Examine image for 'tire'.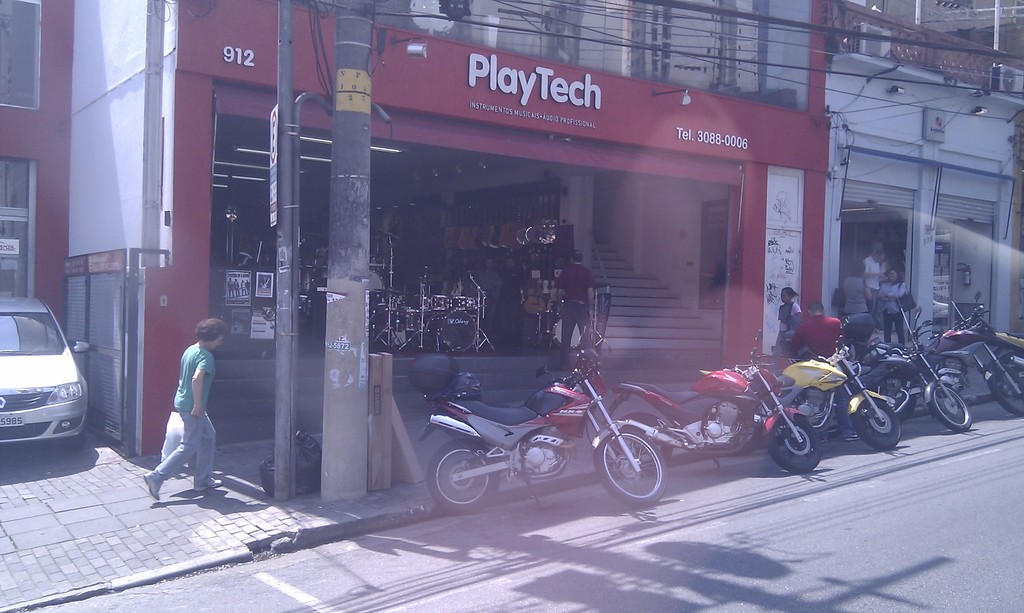
Examination result: [945,362,966,397].
